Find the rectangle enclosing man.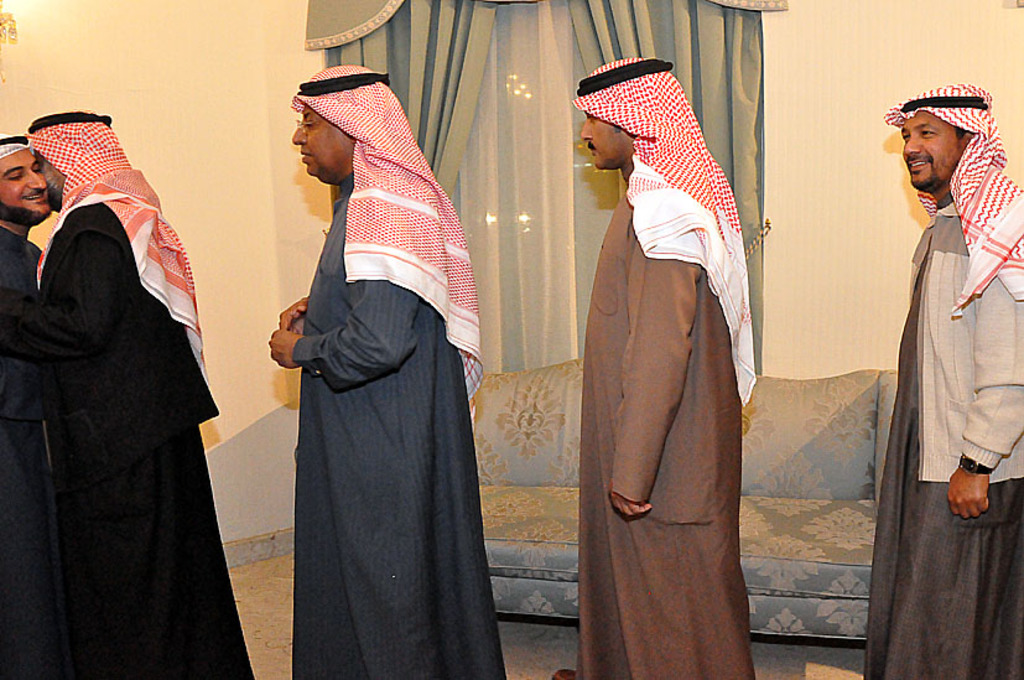
locate(870, 81, 1020, 611).
